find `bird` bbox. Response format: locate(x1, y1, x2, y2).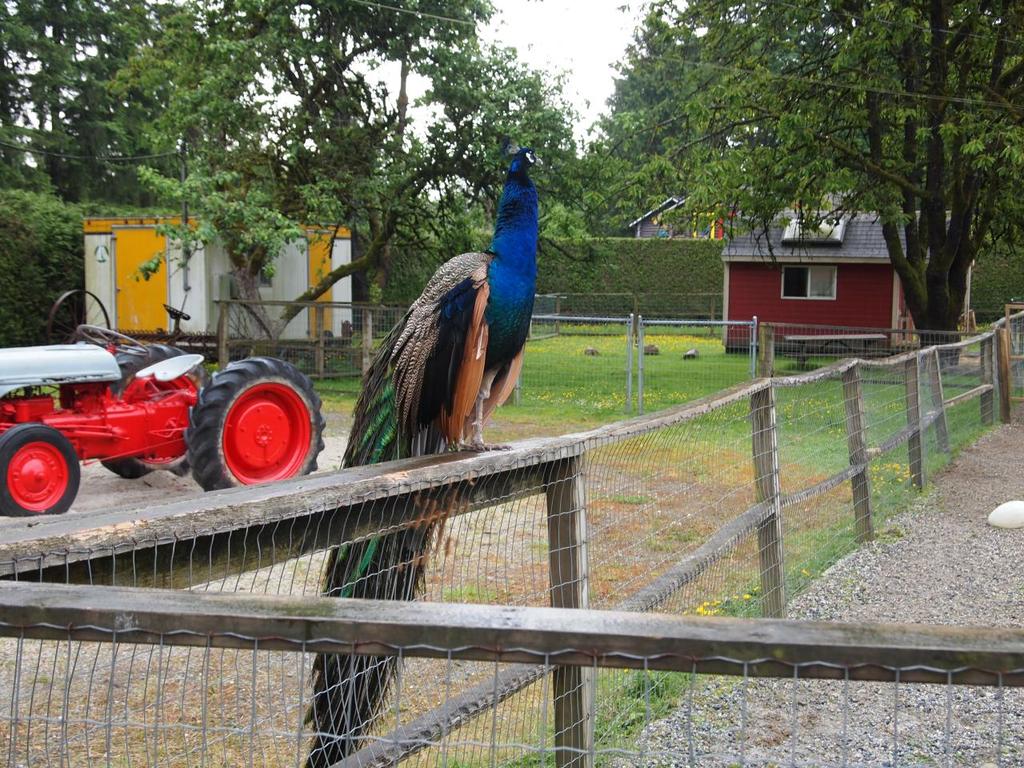
locate(299, 135, 534, 767).
